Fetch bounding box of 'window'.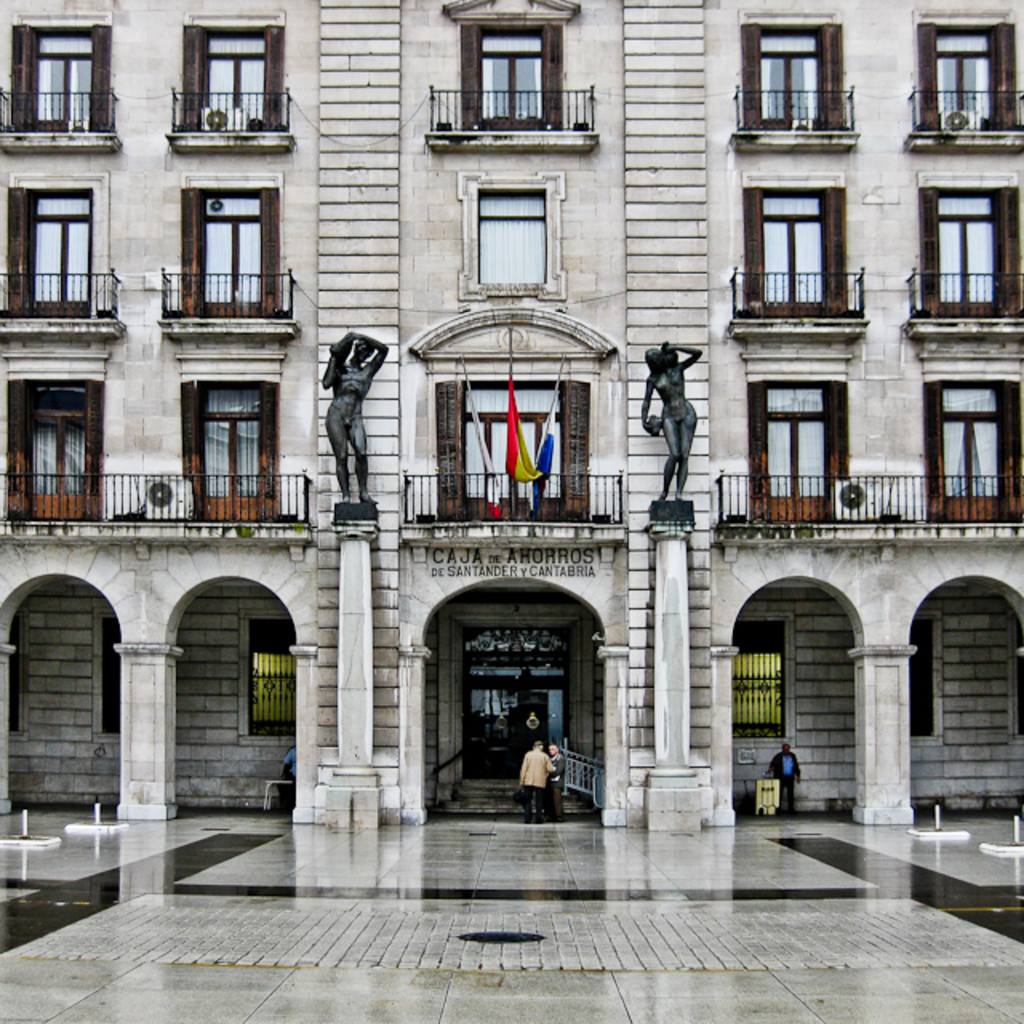
Bbox: (171,22,293,141).
